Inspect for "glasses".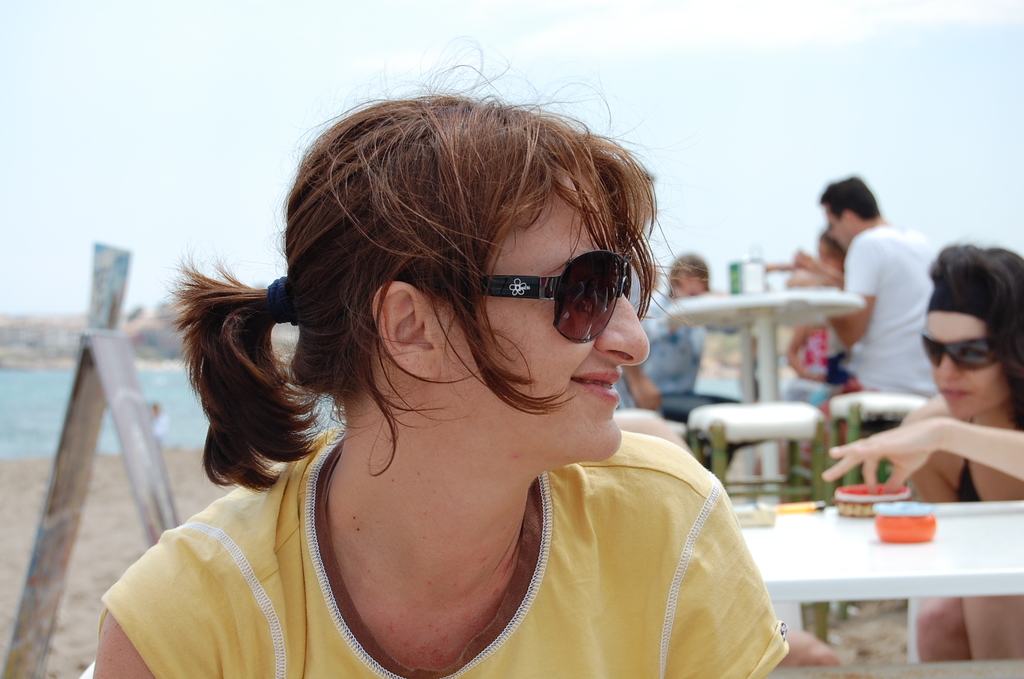
Inspection: <box>391,249,639,352</box>.
